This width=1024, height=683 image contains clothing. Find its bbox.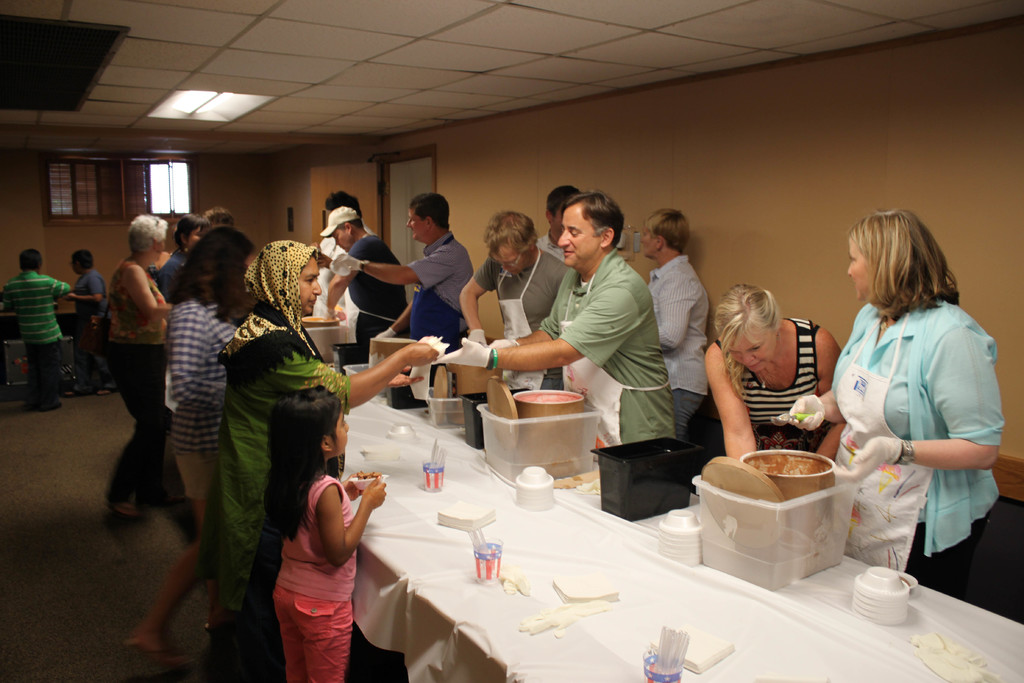
153:244:186:308.
